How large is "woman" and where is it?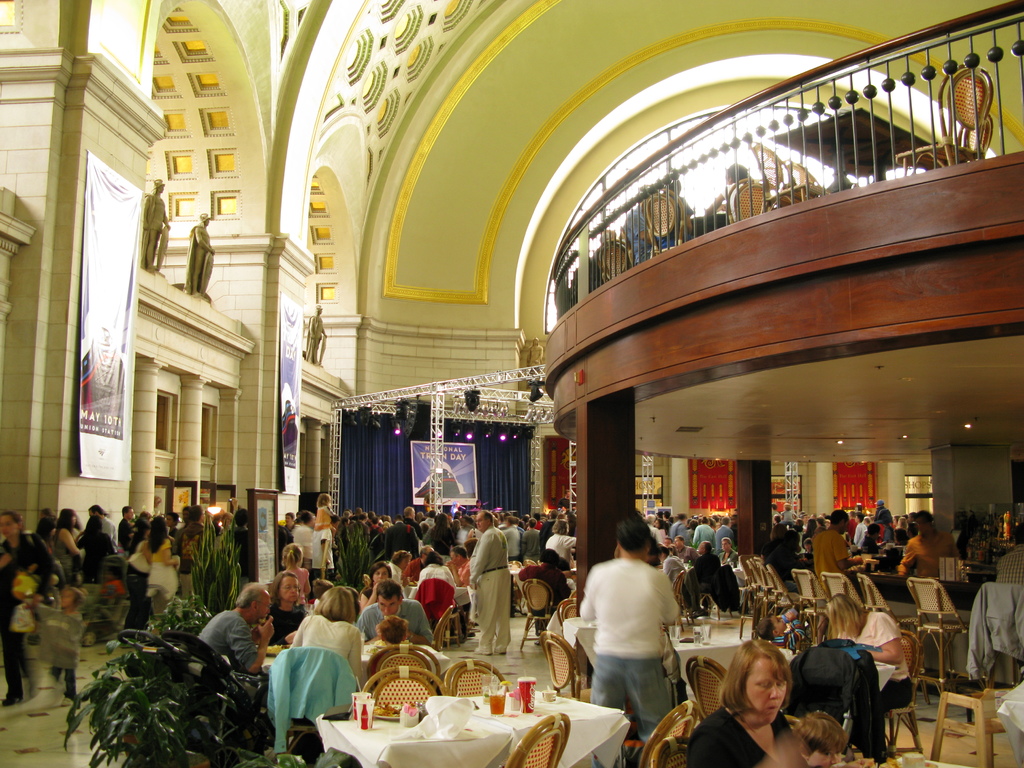
Bounding box: {"left": 282, "top": 579, "right": 371, "bottom": 728}.
